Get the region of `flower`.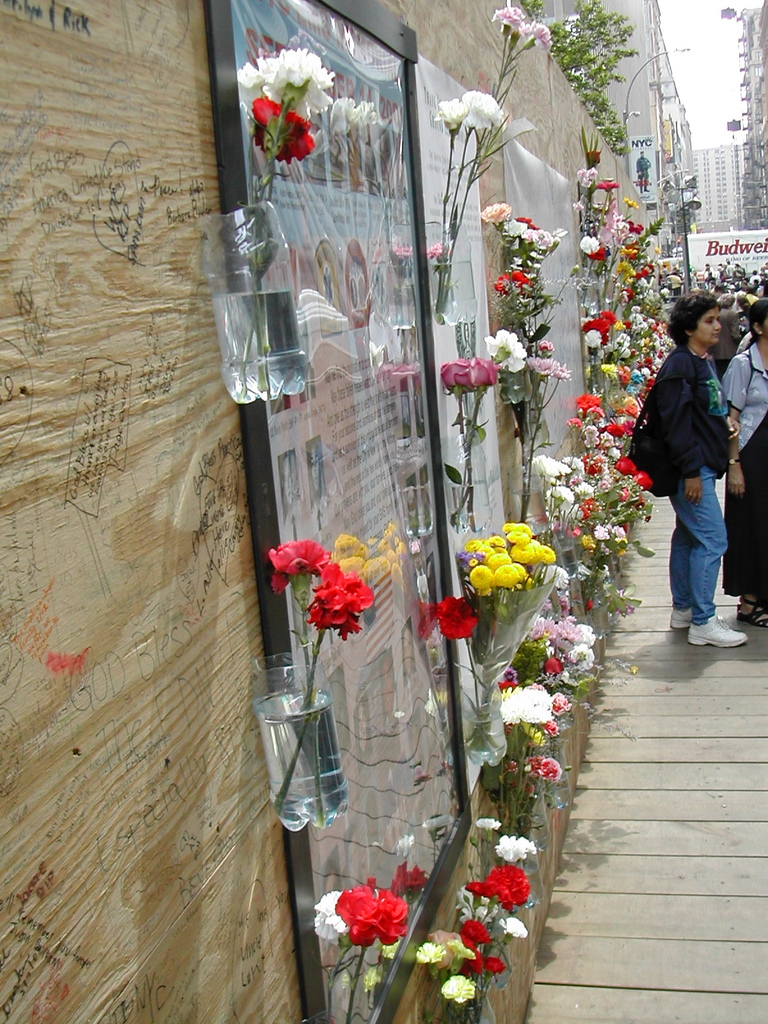
x1=429 y1=241 x2=447 y2=259.
